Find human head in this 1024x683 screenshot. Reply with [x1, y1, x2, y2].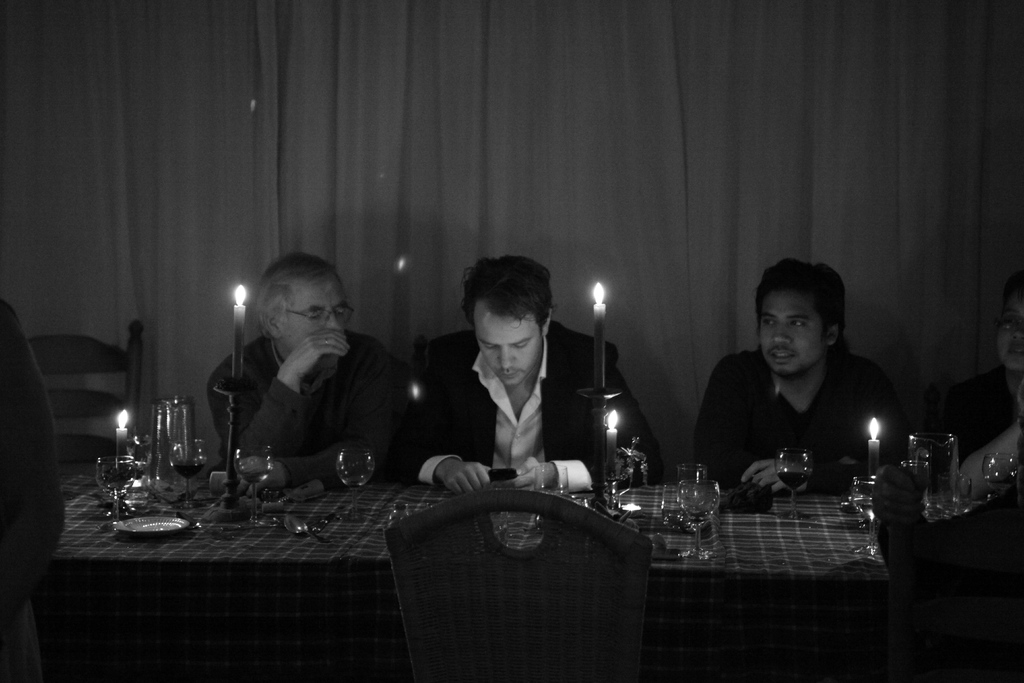
[246, 250, 356, 365].
